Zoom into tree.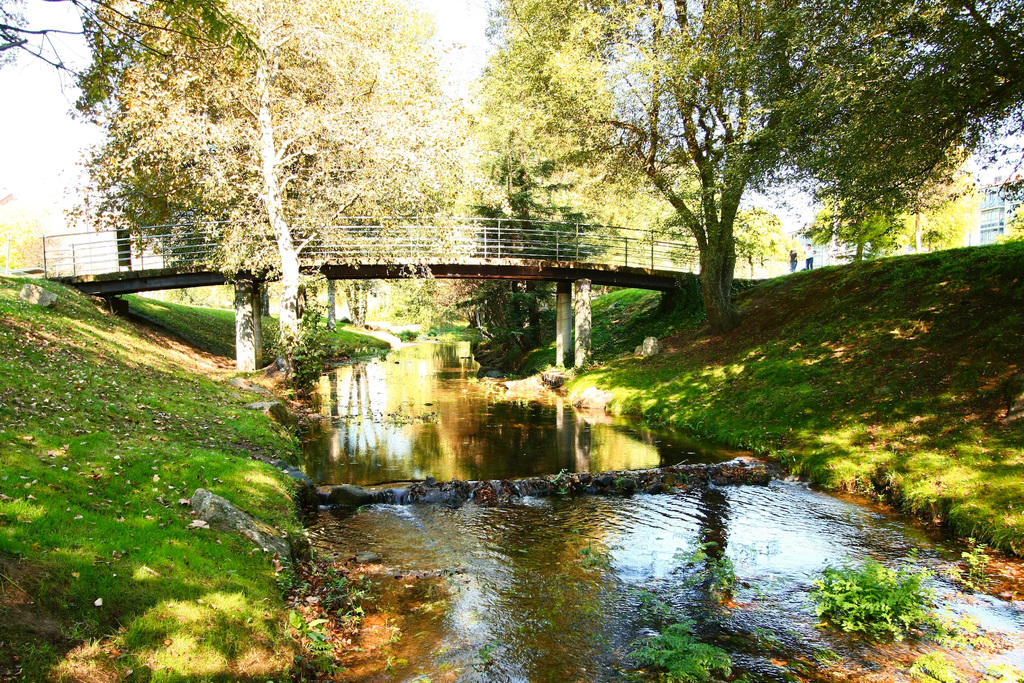
Zoom target: 587/13/1023/323.
